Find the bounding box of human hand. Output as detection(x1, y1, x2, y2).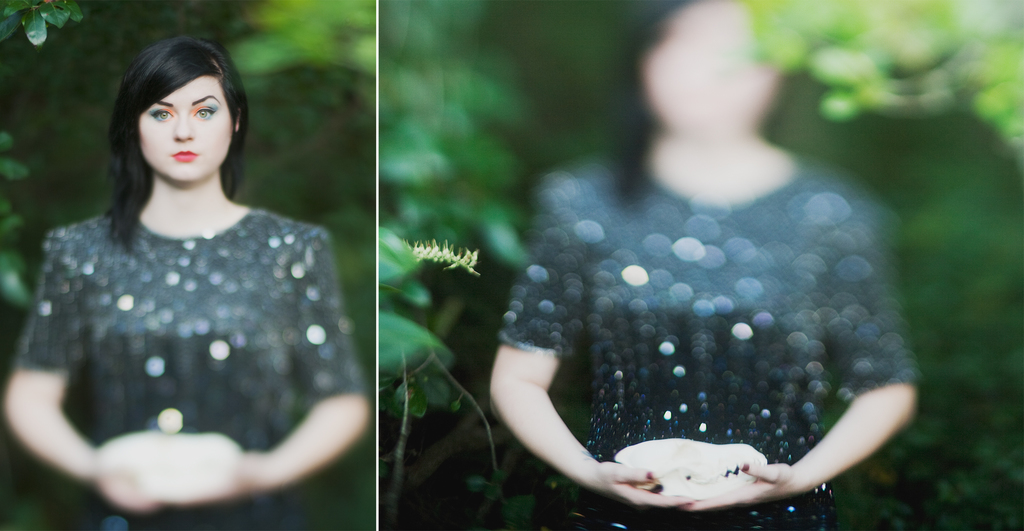
detection(691, 461, 792, 512).
